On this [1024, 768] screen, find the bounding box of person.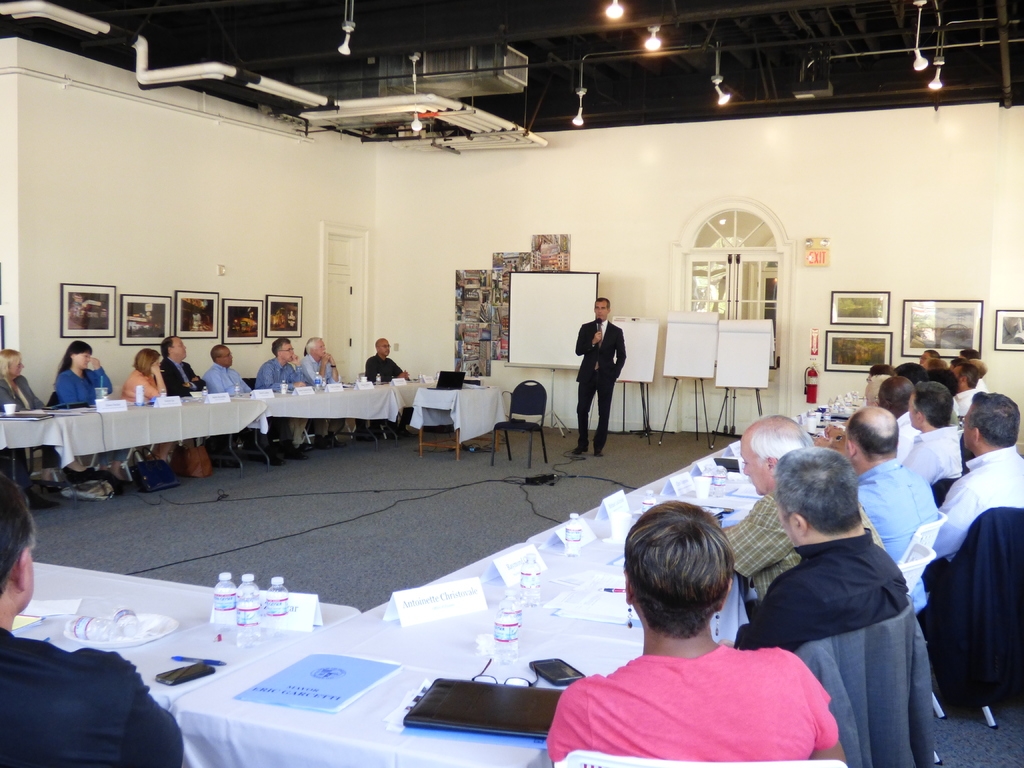
Bounding box: detection(365, 338, 401, 389).
